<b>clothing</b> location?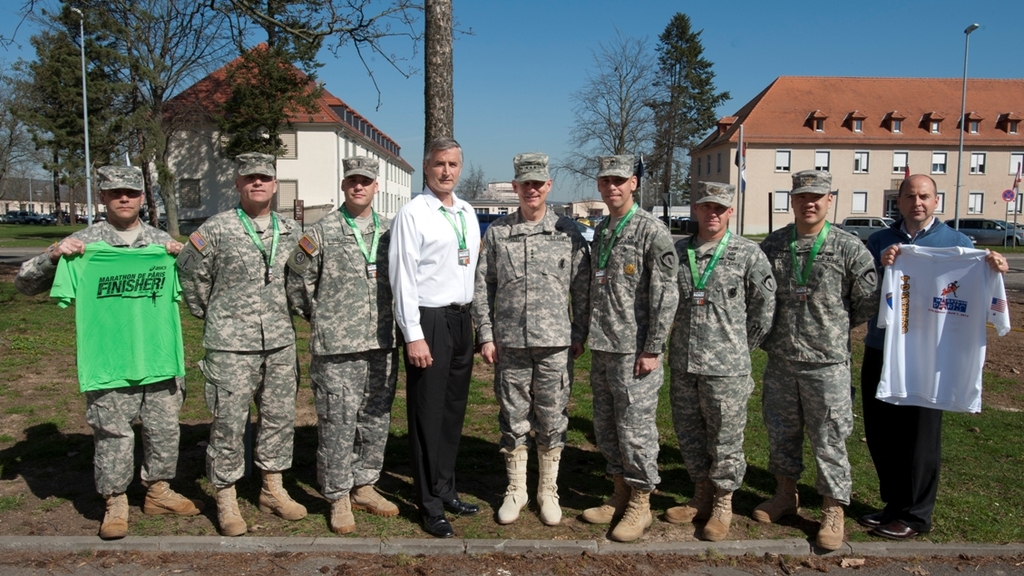
[857, 220, 1013, 520]
